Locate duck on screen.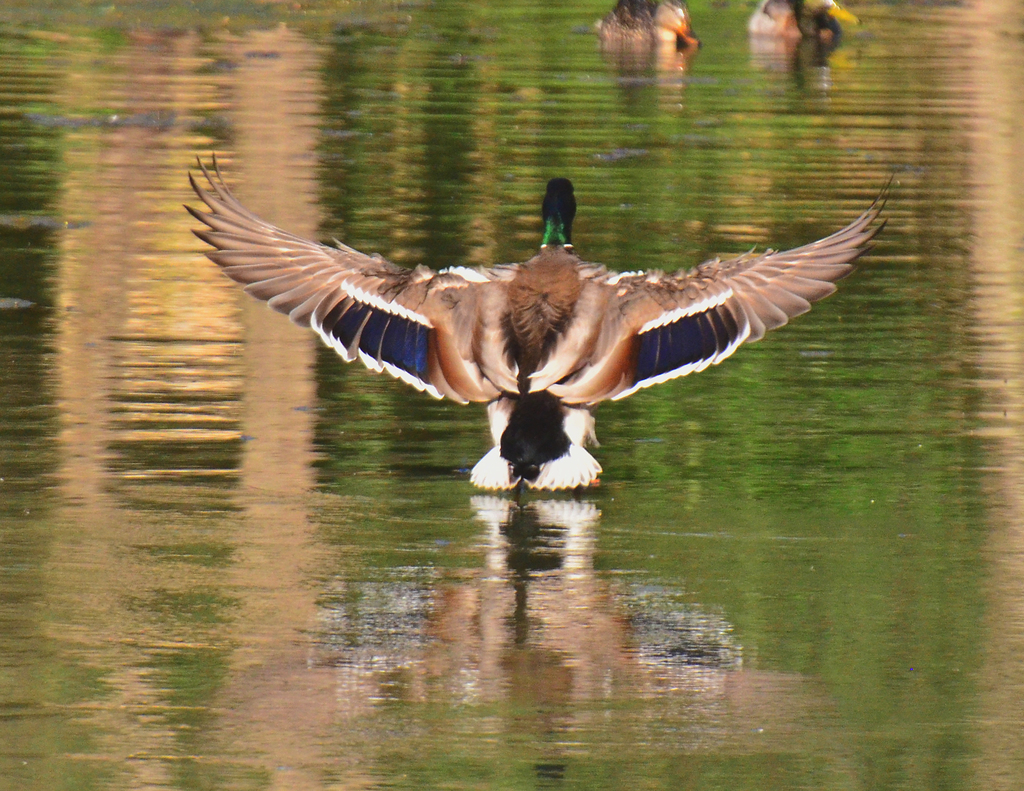
On screen at {"left": 740, "top": 0, "right": 858, "bottom": 40}.
